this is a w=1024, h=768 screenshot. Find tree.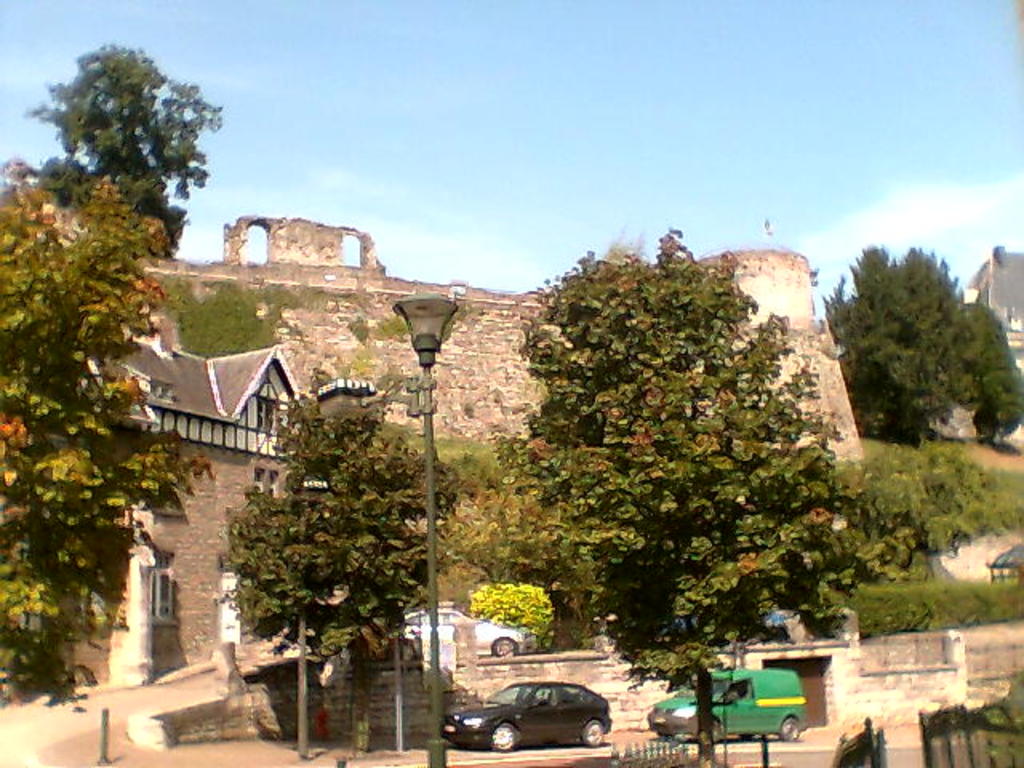
Bounding box: [left=475, top=197, right=867, bottom=686].
